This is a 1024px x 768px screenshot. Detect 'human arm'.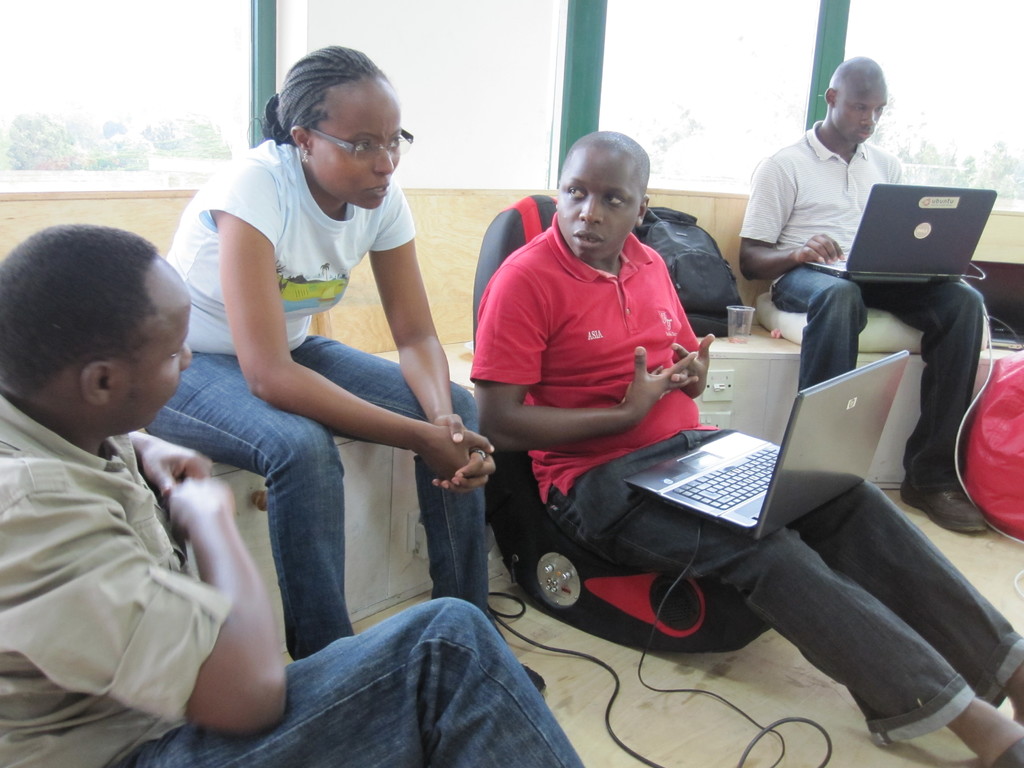
(119,420,208,504).
